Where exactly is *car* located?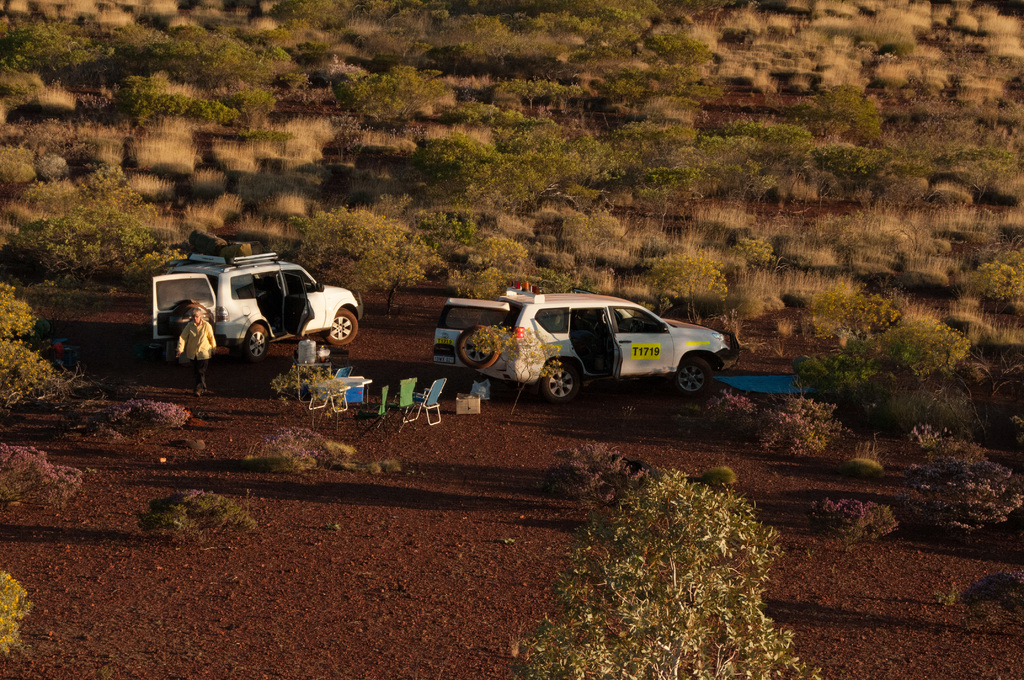
Its bounding box is pyautogui.locateOnScreen(154, 250, 365, 365).
